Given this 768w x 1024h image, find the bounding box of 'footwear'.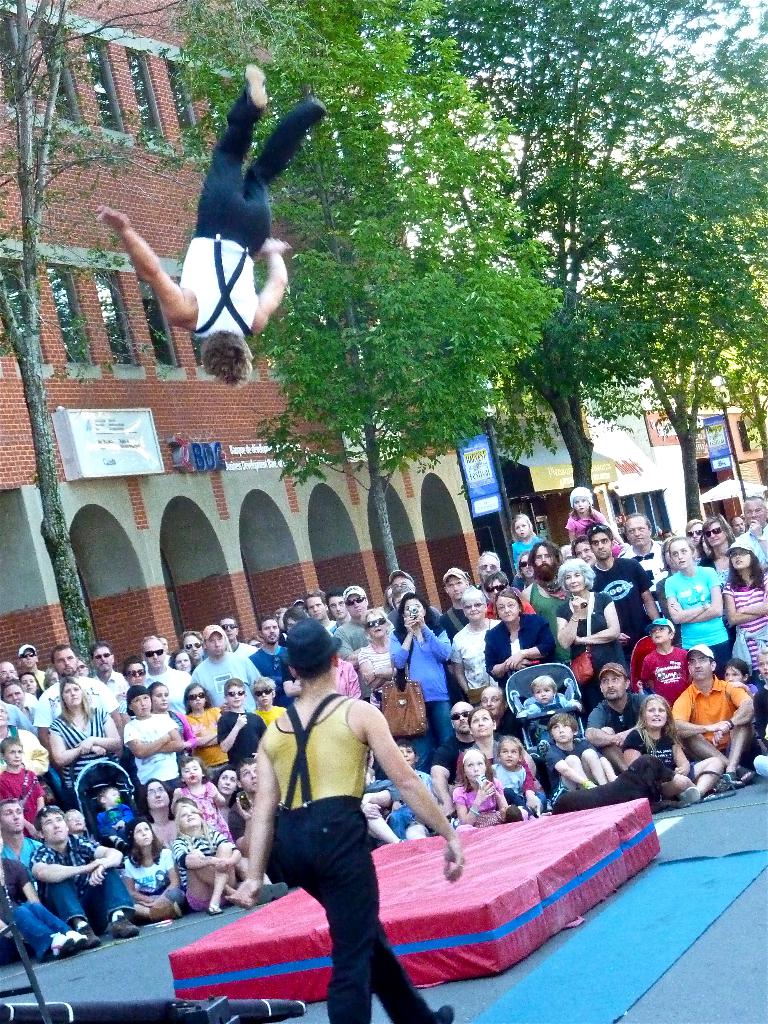
locate(205, 903, 226, 922).
